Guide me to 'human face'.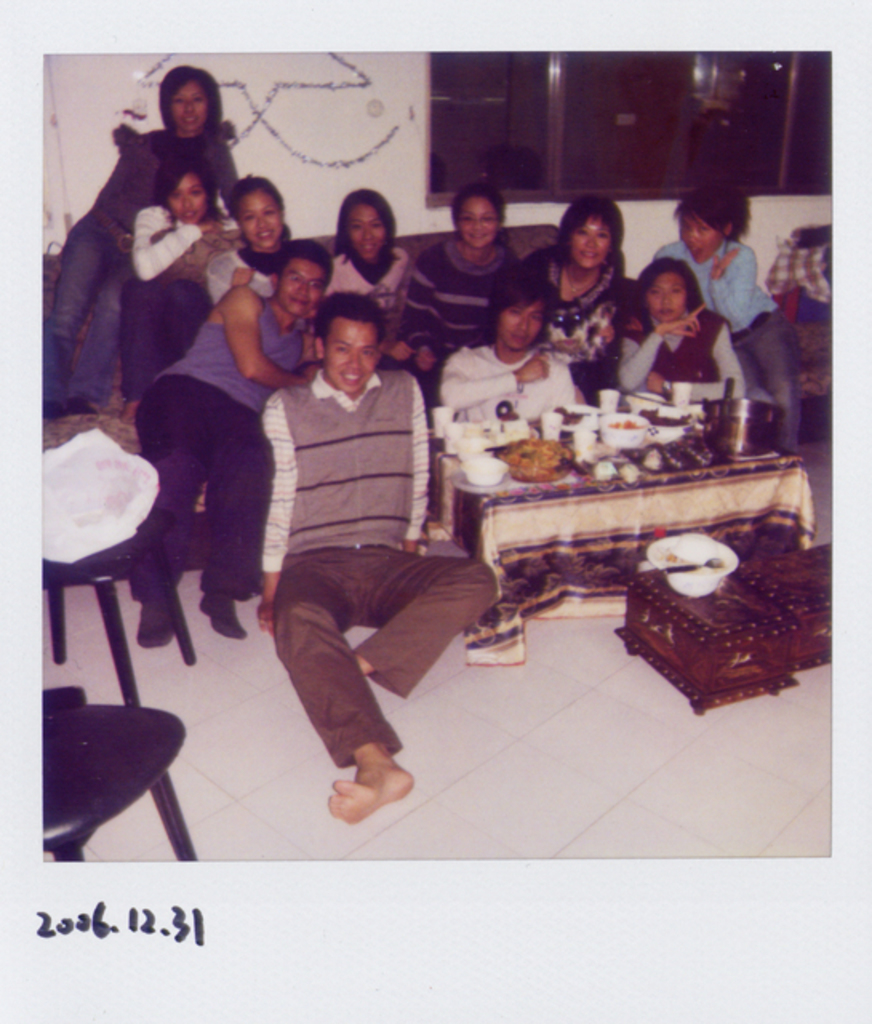
Guidance: select_region(330, 323, 386, 400).
